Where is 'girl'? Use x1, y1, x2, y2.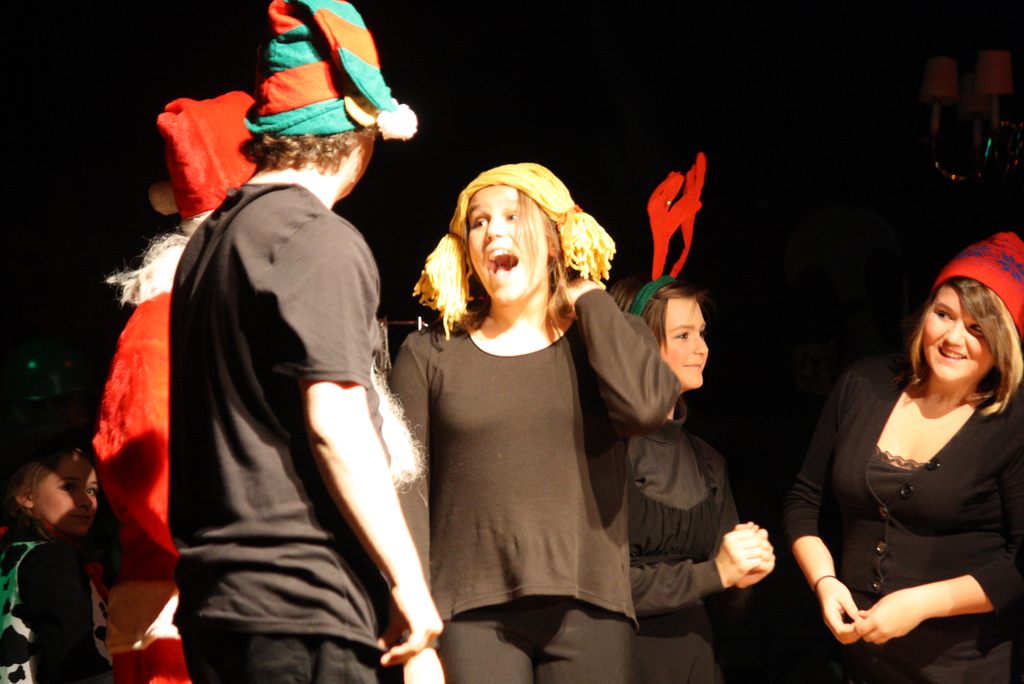
776, 231, 1023, 683.
